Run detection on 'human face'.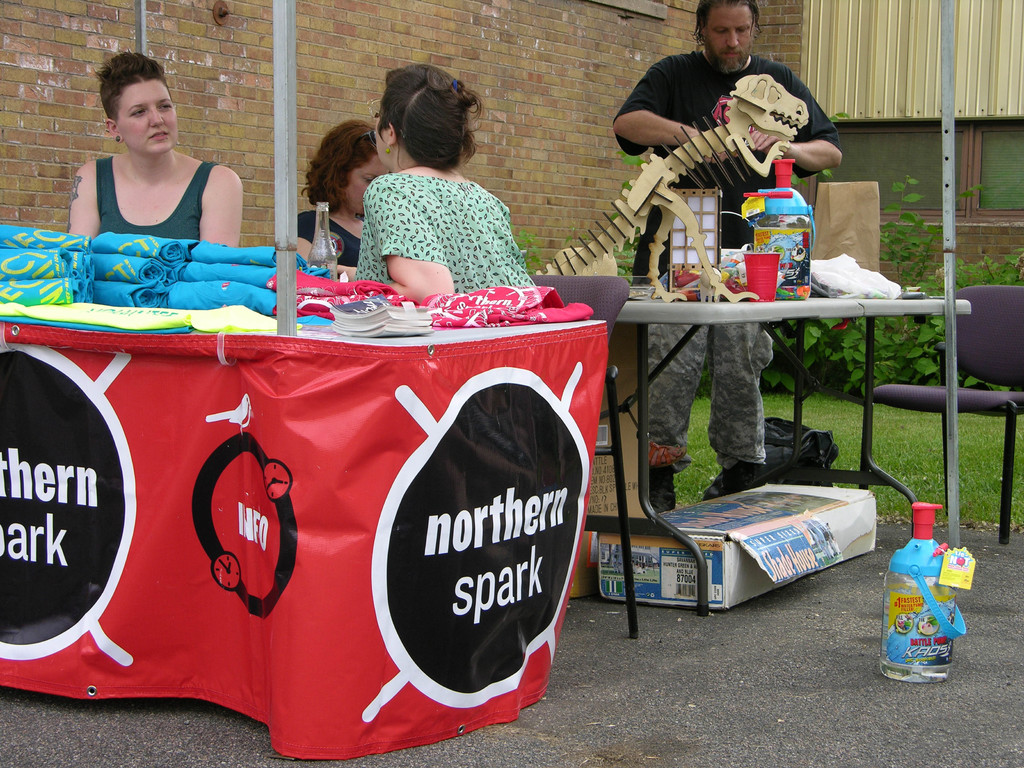
Result: 115/77/178/149.
